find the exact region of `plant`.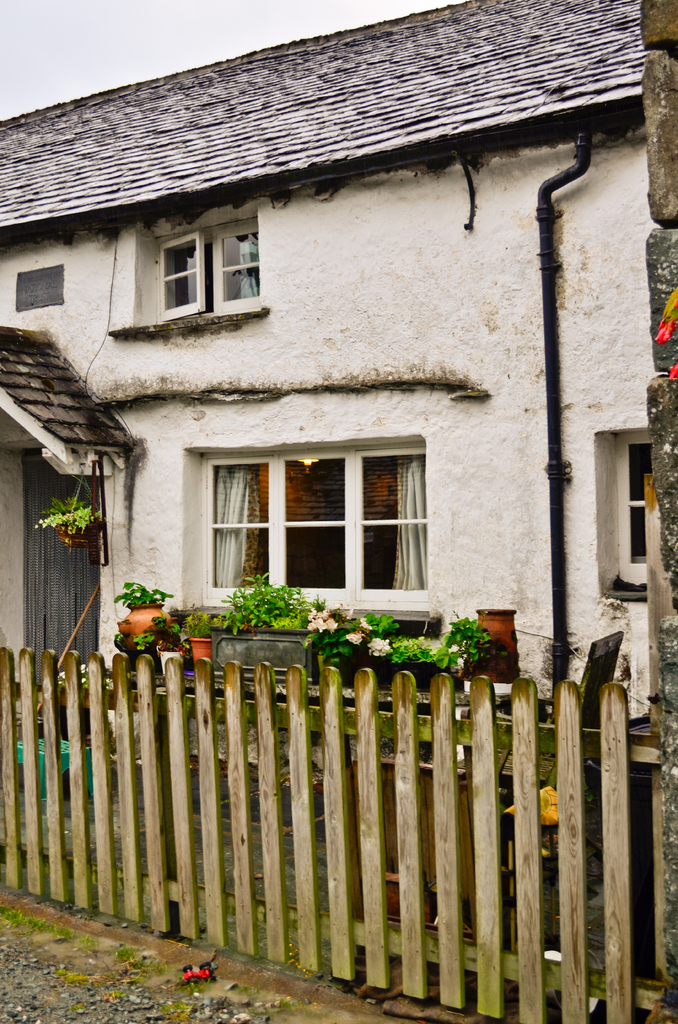
Exact region: 35, 477, 101, 550.
